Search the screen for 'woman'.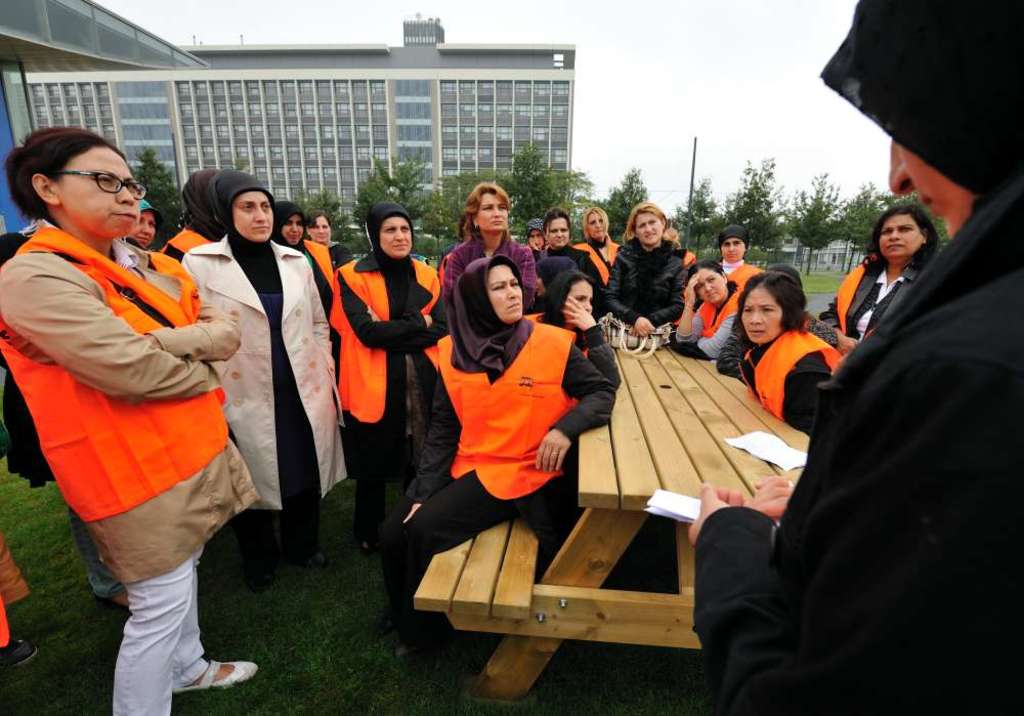
Found at bbox=(391, 258, 614, 646).
